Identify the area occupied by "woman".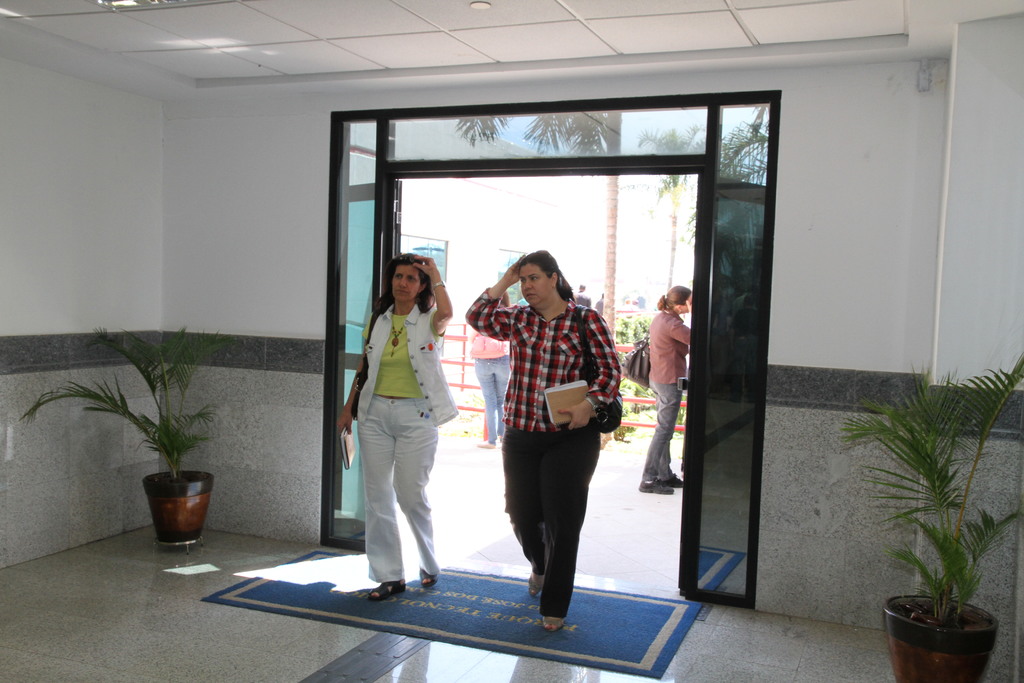
Area: 346,247,462,602.
